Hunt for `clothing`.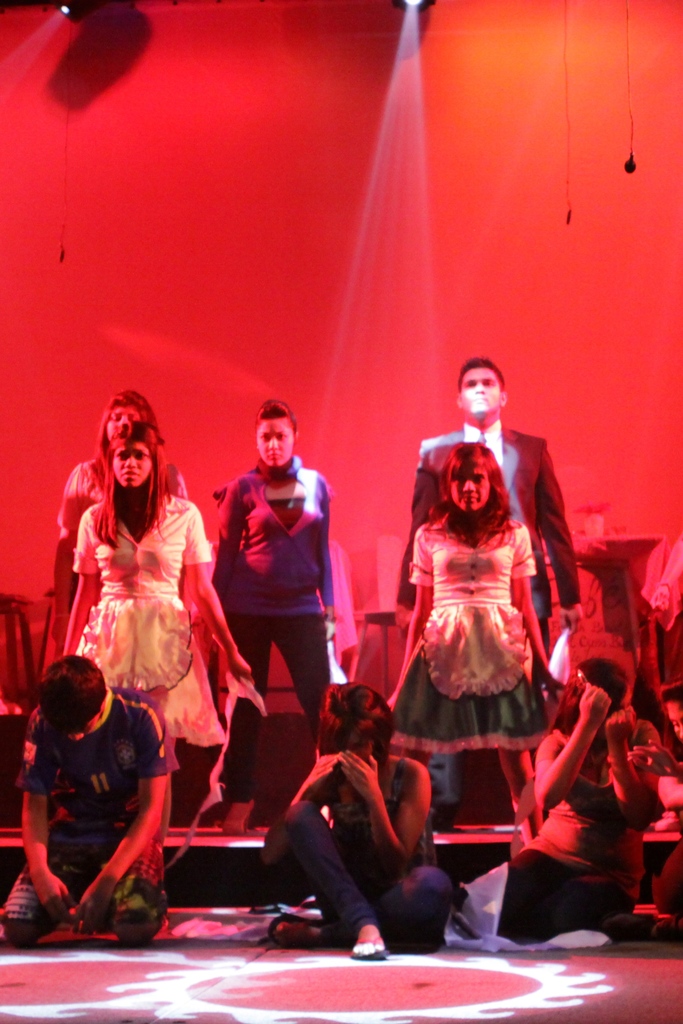
Hunted down at <region>401, 423, 583, 668</region>.
